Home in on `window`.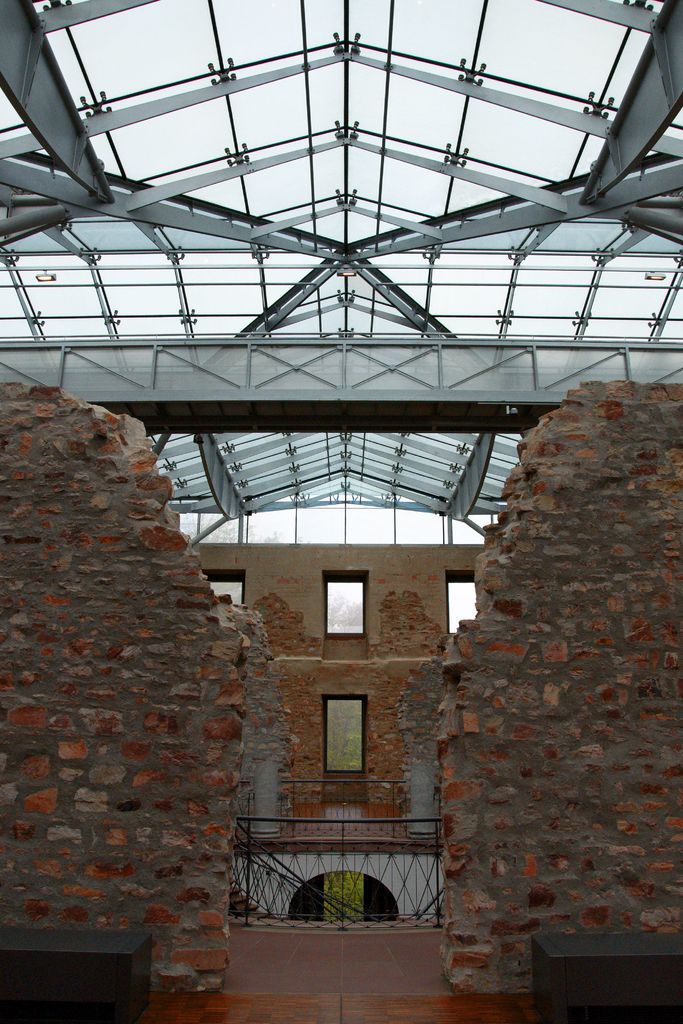
Homed in at 325, 582, 366, 645.
